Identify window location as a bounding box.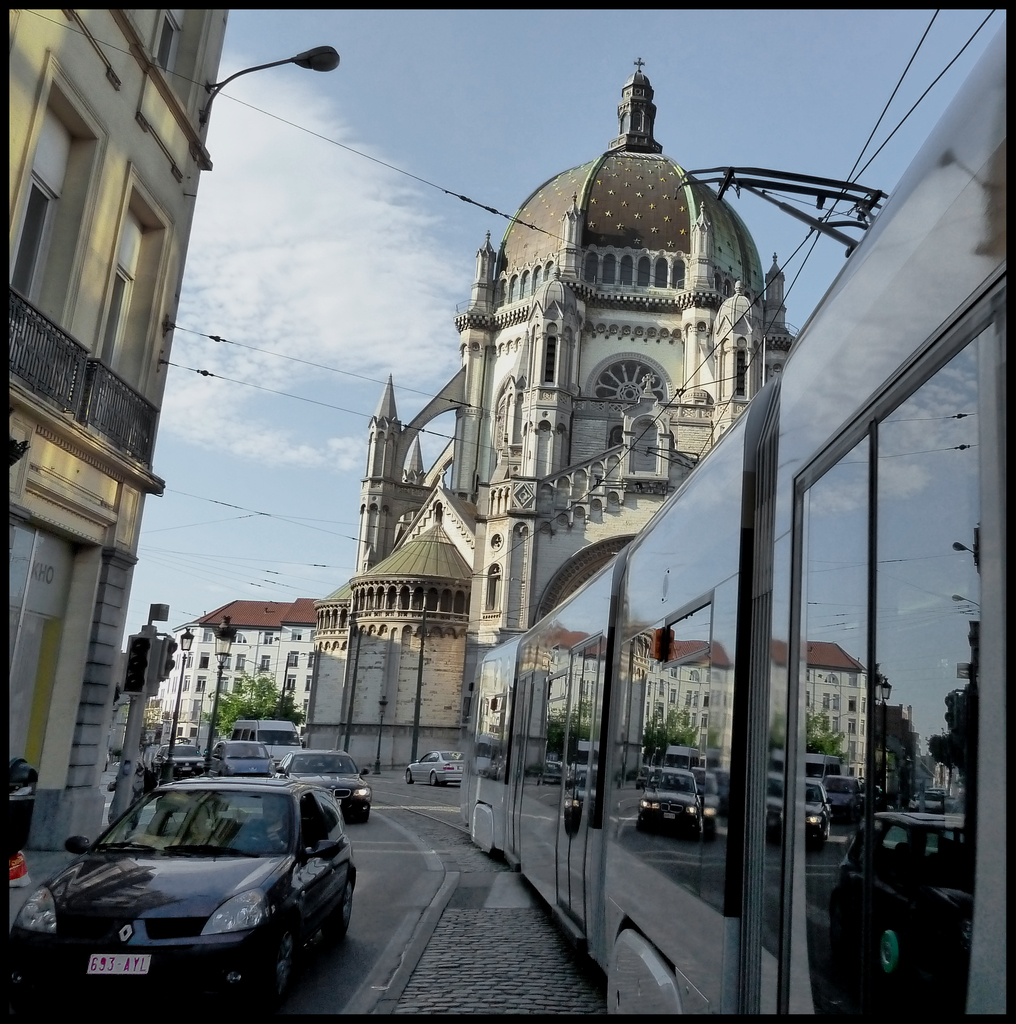
locate(0, 74, 73, 387).
